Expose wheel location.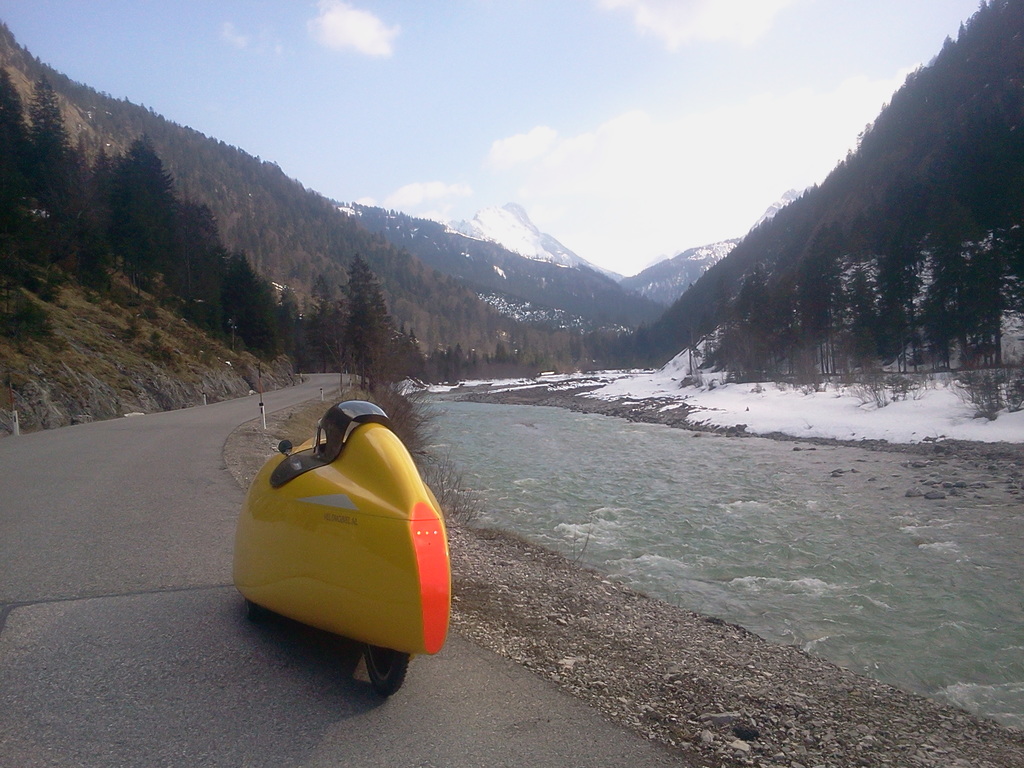
Exposed at [360, 637, 416, 698].
